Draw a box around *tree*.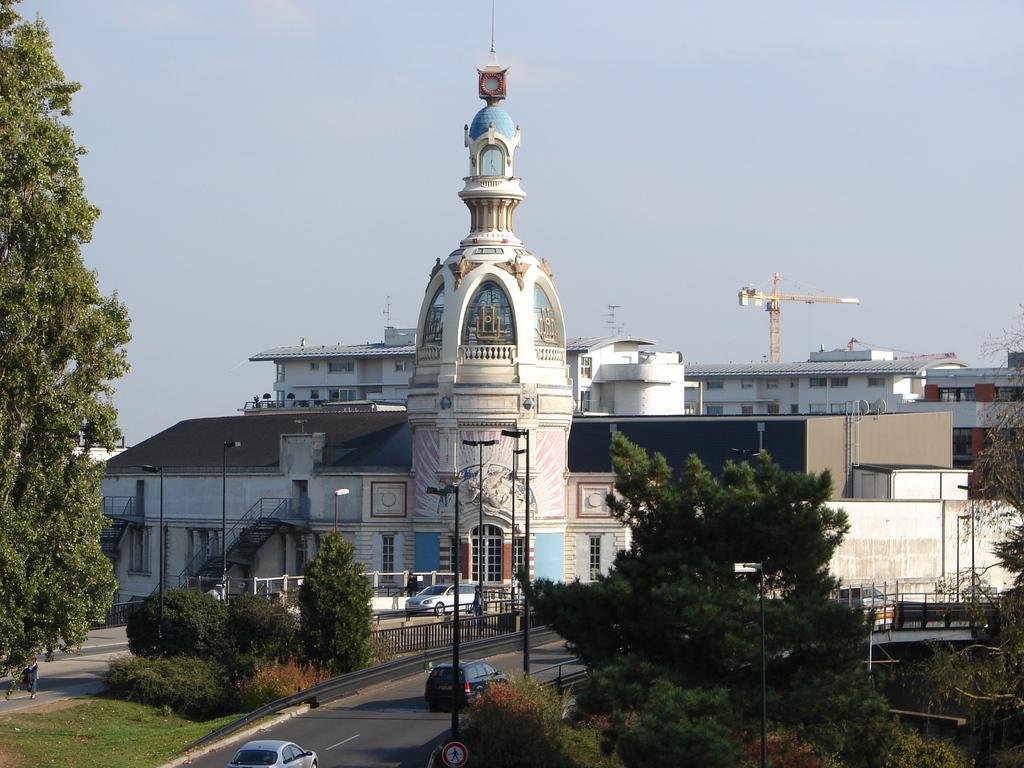
box=[294, 524, 377, 675].
